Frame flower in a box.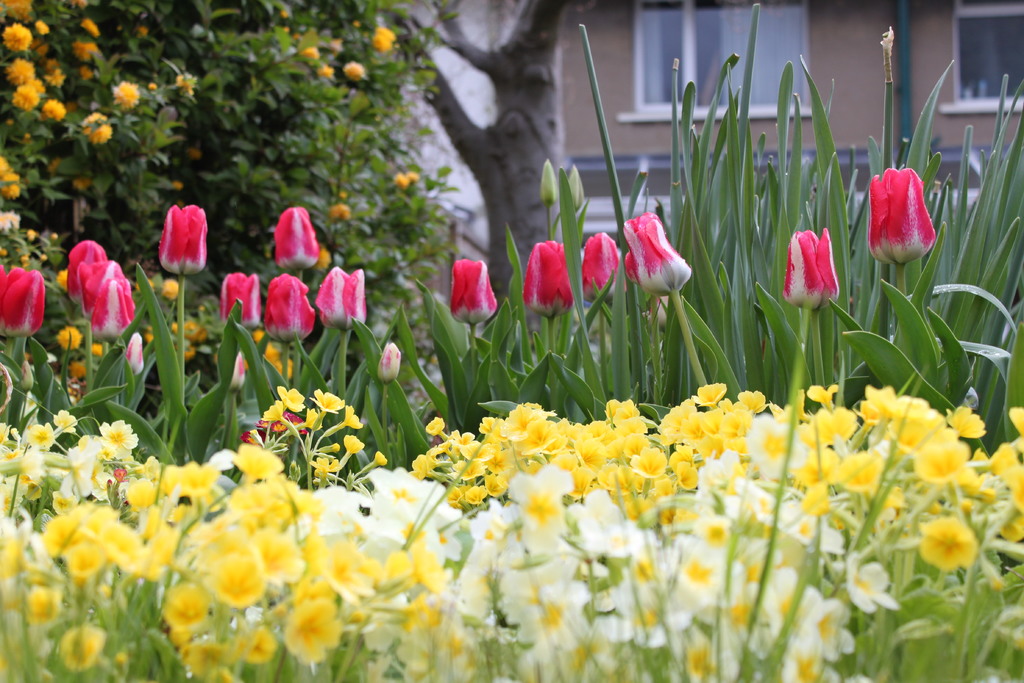
locate(0, 160, 20, 198).
